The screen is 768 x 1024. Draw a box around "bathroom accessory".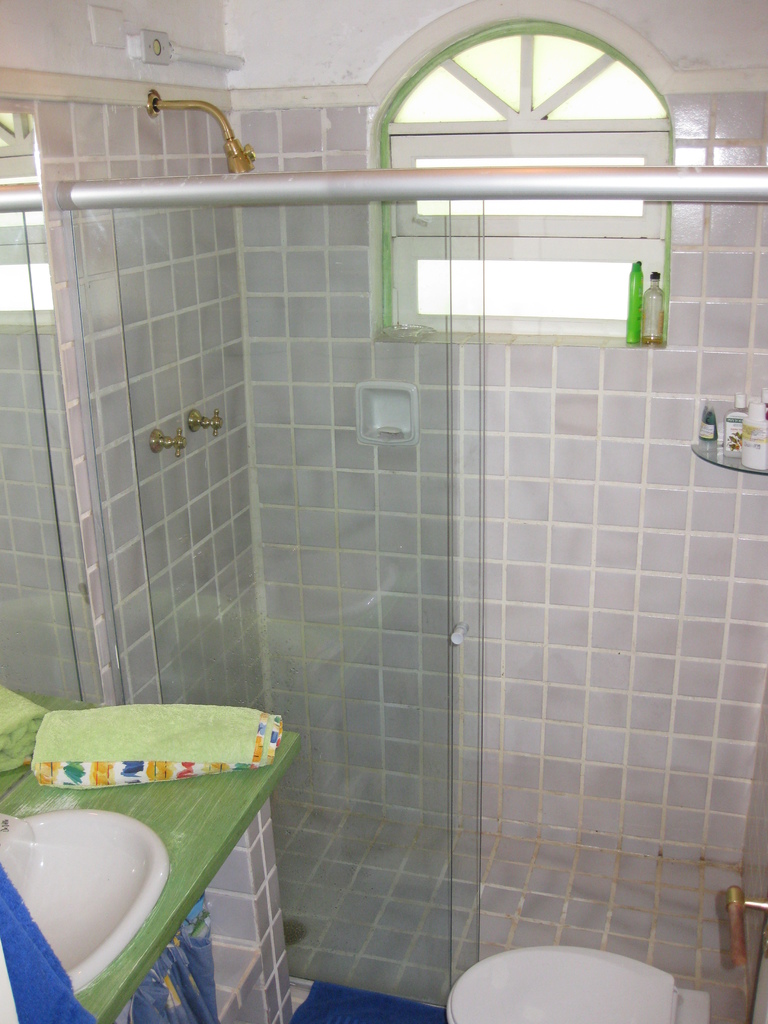
Rect(692, 440, 767, 476).
